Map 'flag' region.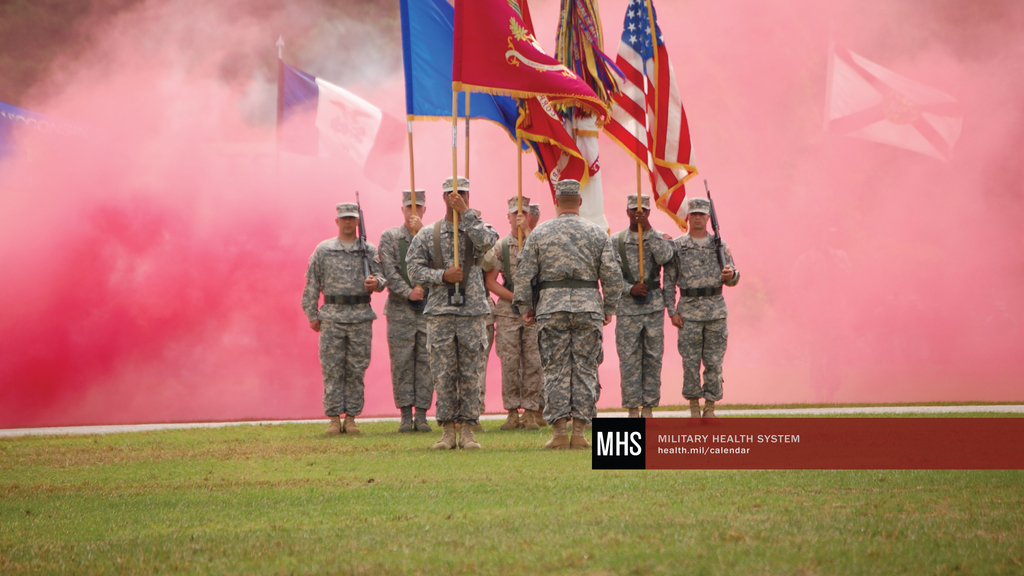
Mapped to left=269, top=56, right=407, bottom=193.
